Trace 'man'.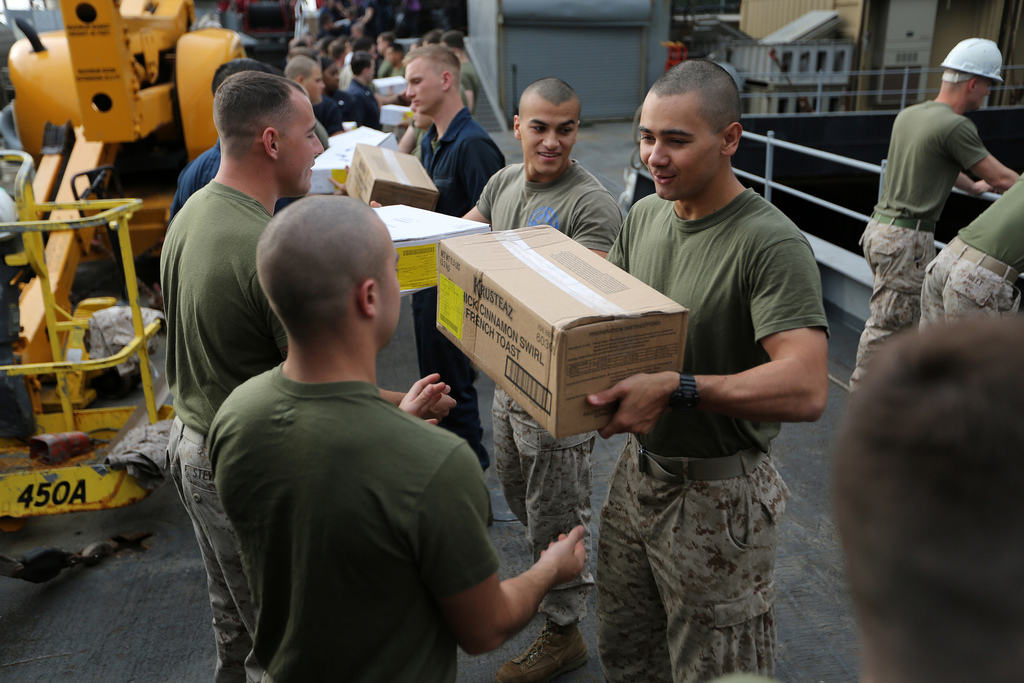
Traced to crop(282, 53, 327, 140).
